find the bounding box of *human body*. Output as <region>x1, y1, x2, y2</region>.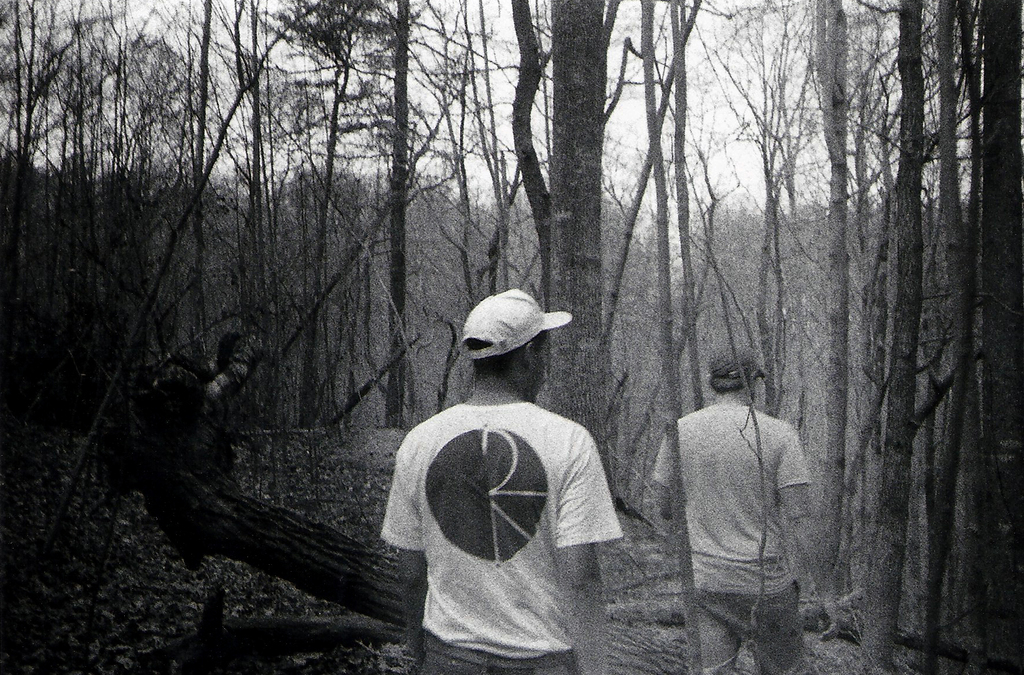
<region>653, 393, 819, 670</region>.
